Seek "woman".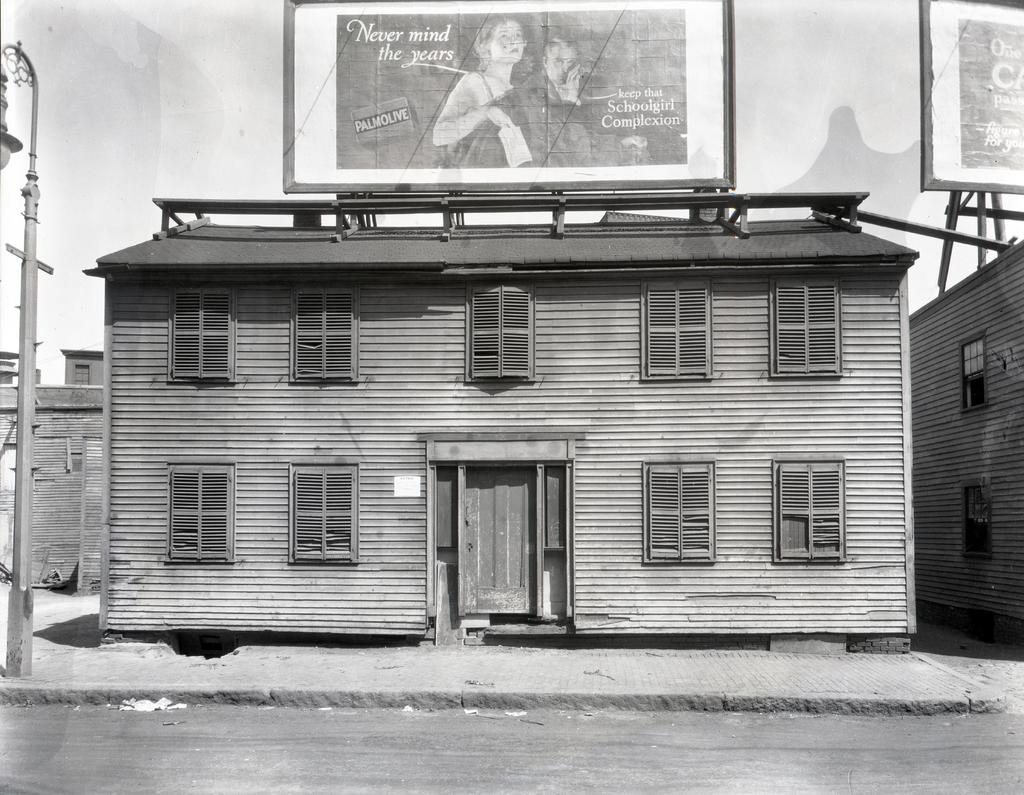
left=429, top=12, right=527, bottom=168.
